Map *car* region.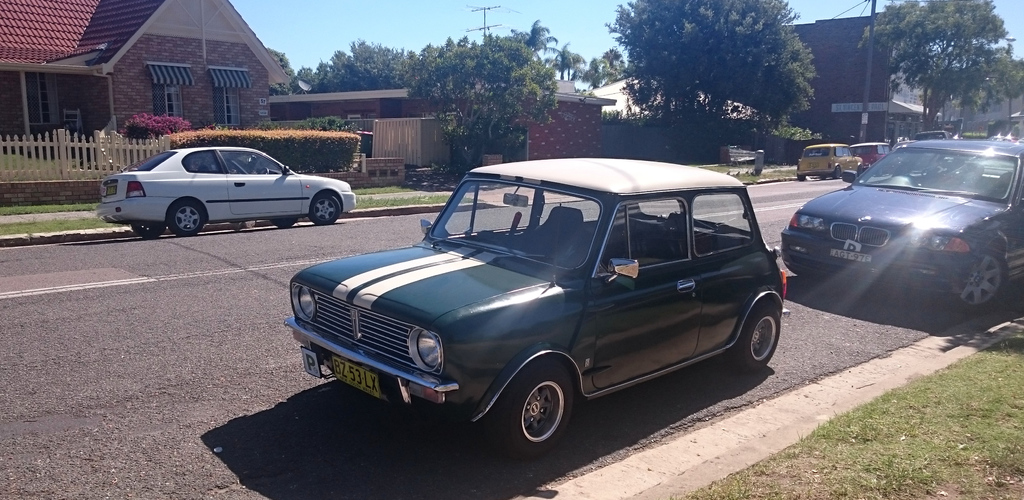
Mapped to x1=777, y1=137, x2=1023, y2=310.
